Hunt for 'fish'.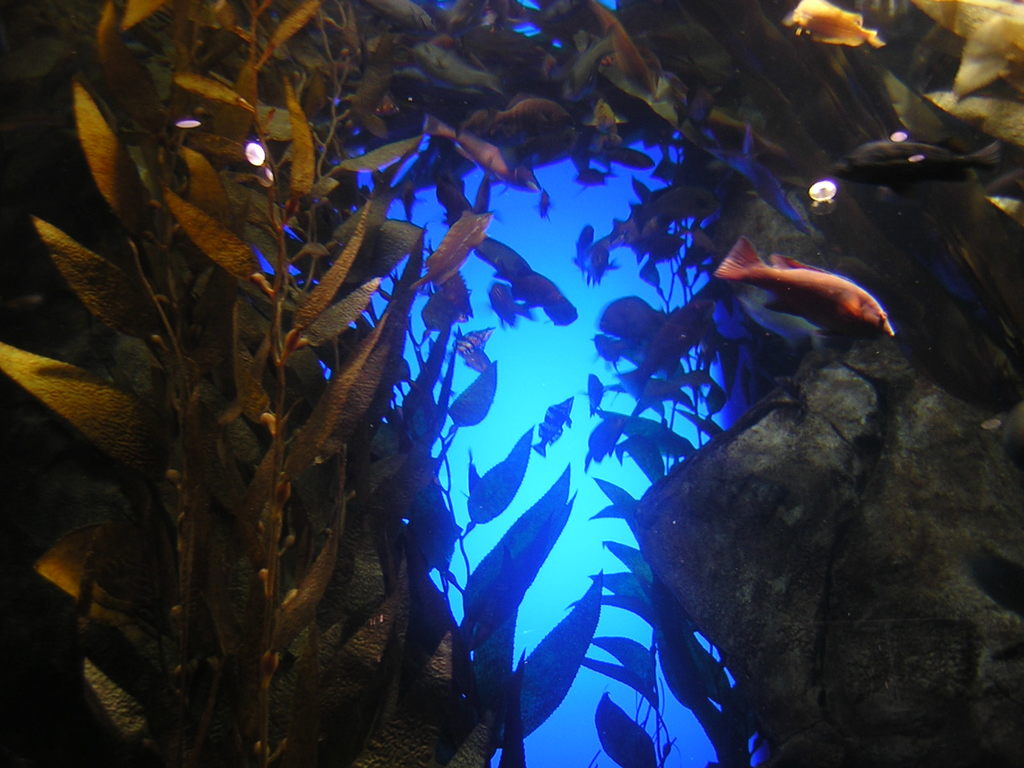
Hunted down at (703,237,909,371).
